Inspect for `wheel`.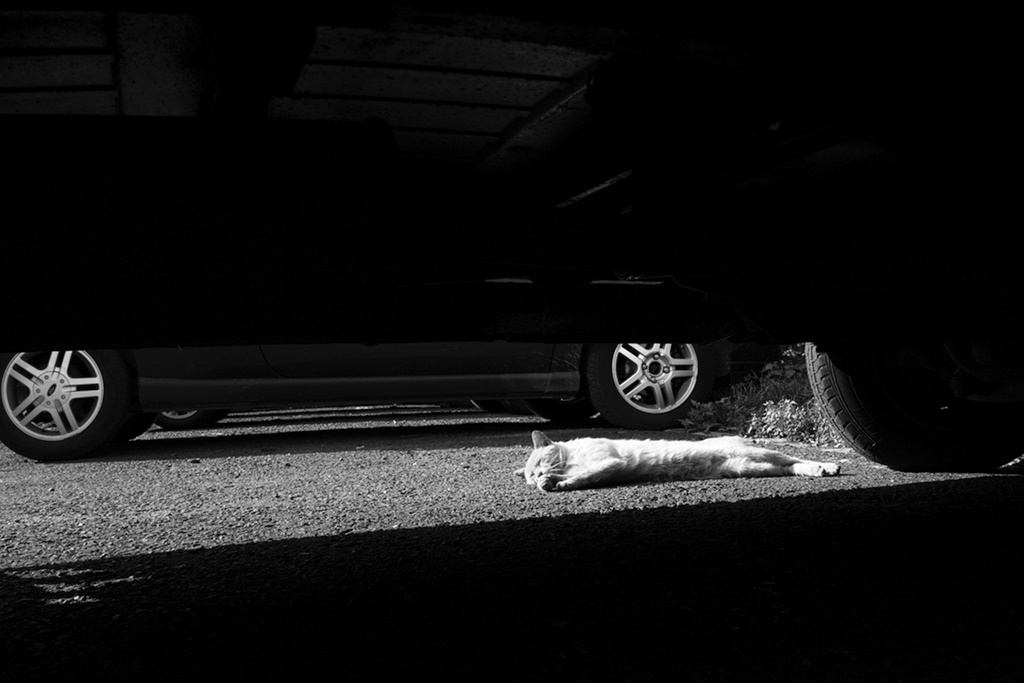
Inspection: x1=803, y1=341, x2=1021, y2=466.
